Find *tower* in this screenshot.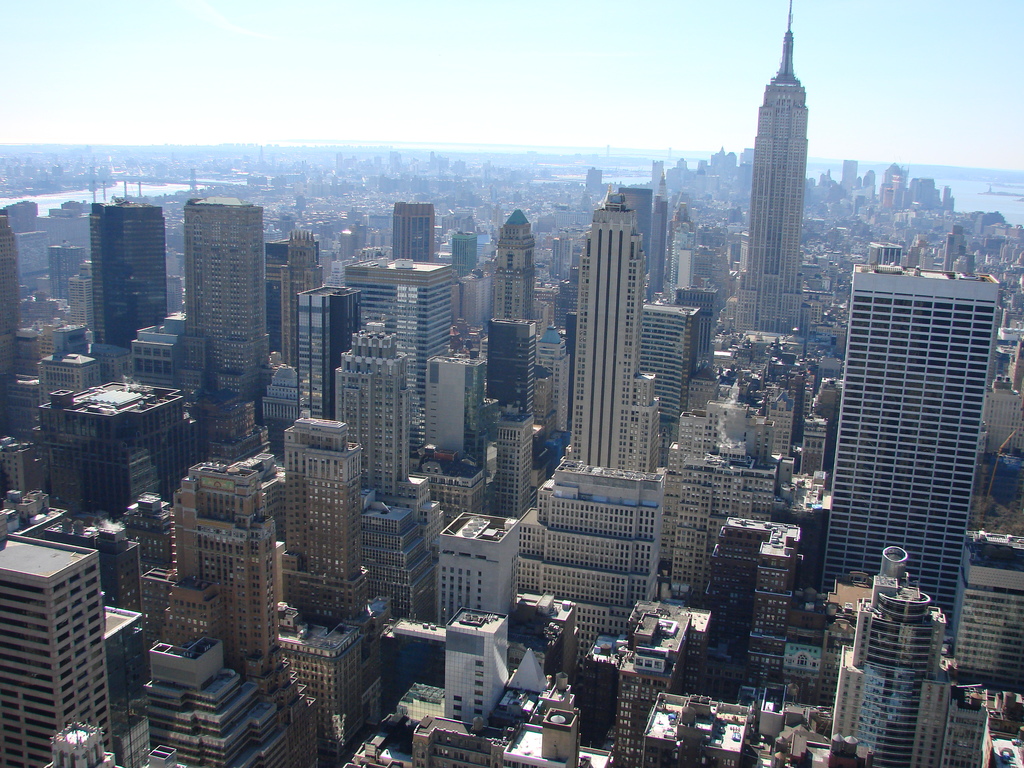
The bounding box for *tower* is (left=844, top=158, right=860, bottom=196).
